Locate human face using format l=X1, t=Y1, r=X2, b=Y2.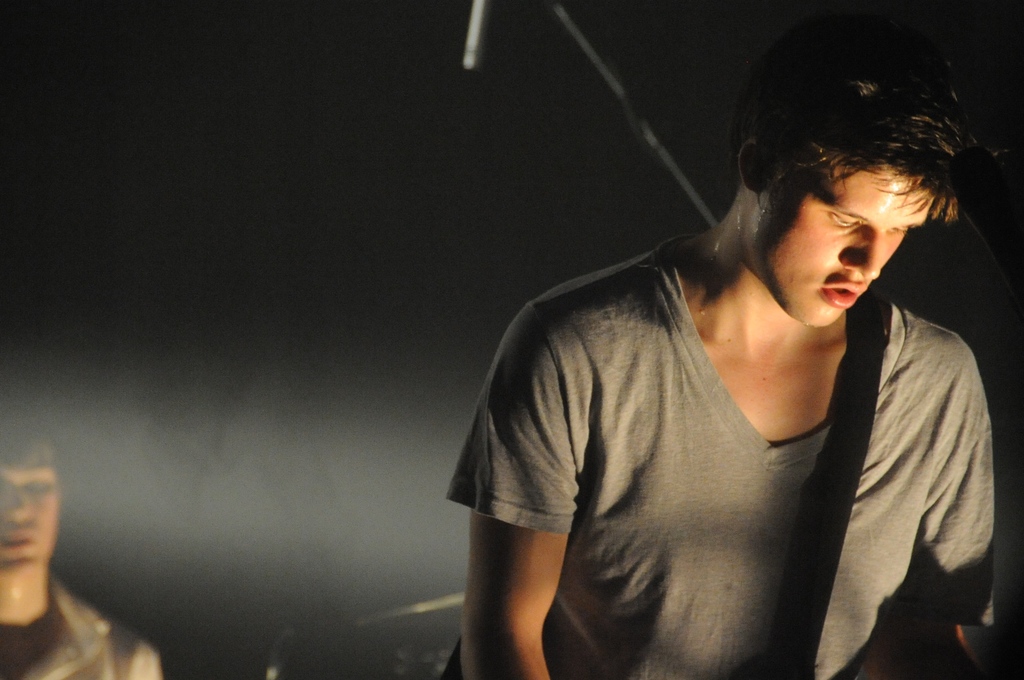
l=754, t=152, r=931, b=331.
